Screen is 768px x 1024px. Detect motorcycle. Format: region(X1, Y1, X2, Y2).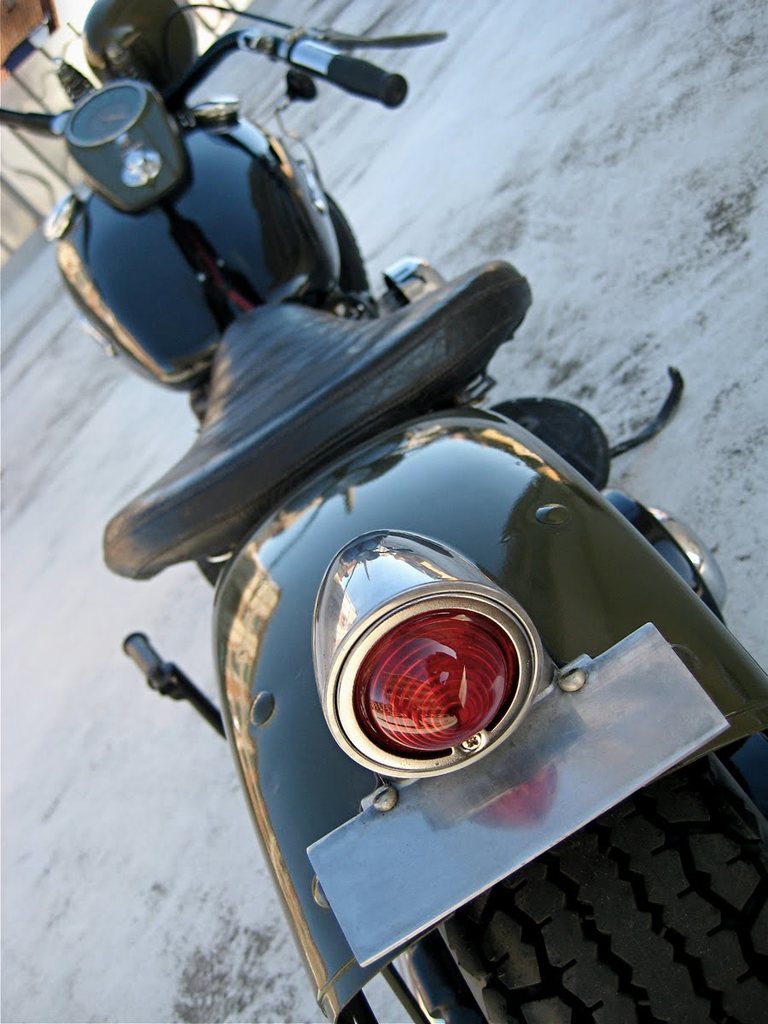
region(45, 0, 698, 1023).
